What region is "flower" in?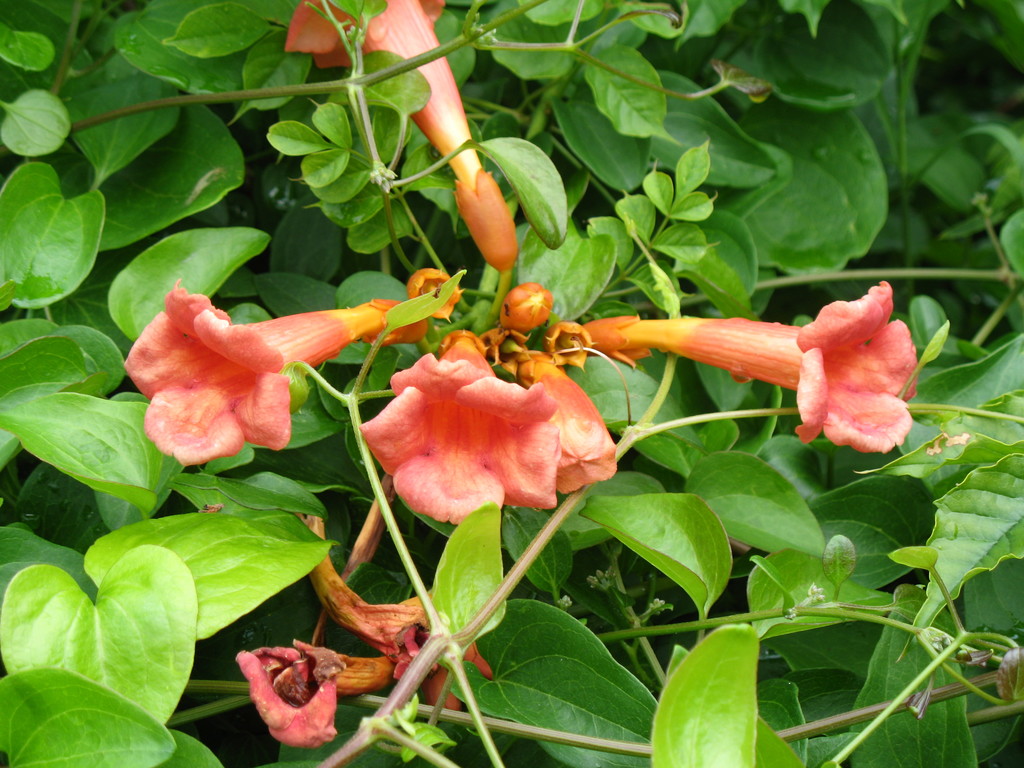
select_region(285, 0, 514, 271).
